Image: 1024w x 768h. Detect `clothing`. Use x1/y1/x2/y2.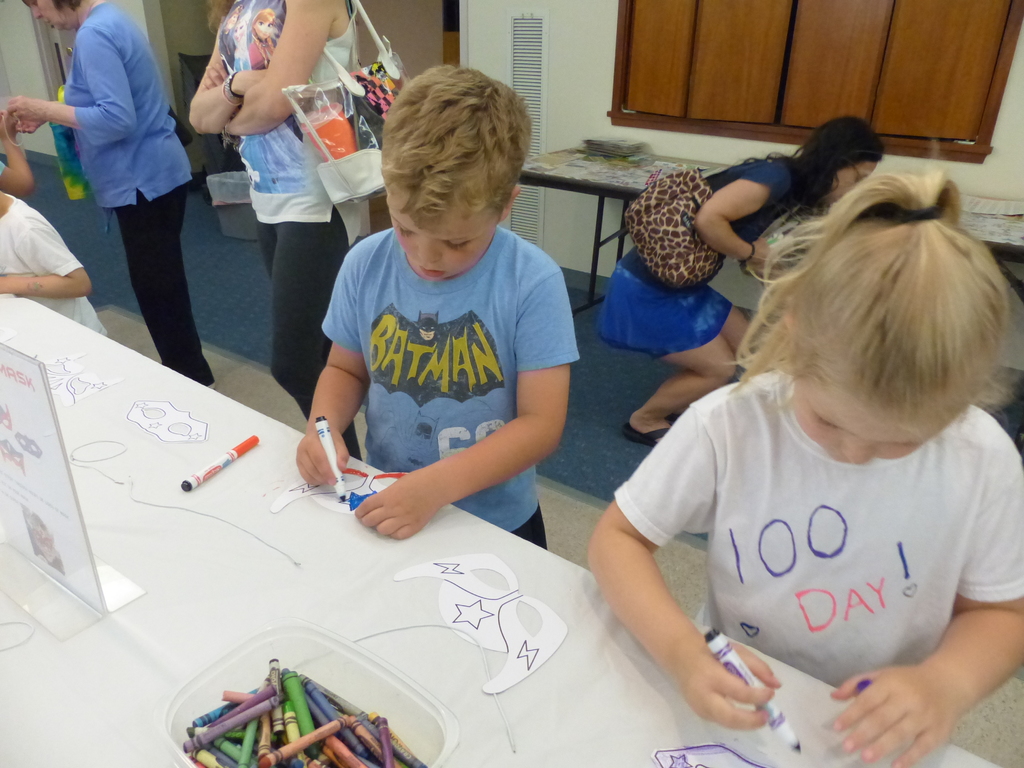
0/191/102/333.
